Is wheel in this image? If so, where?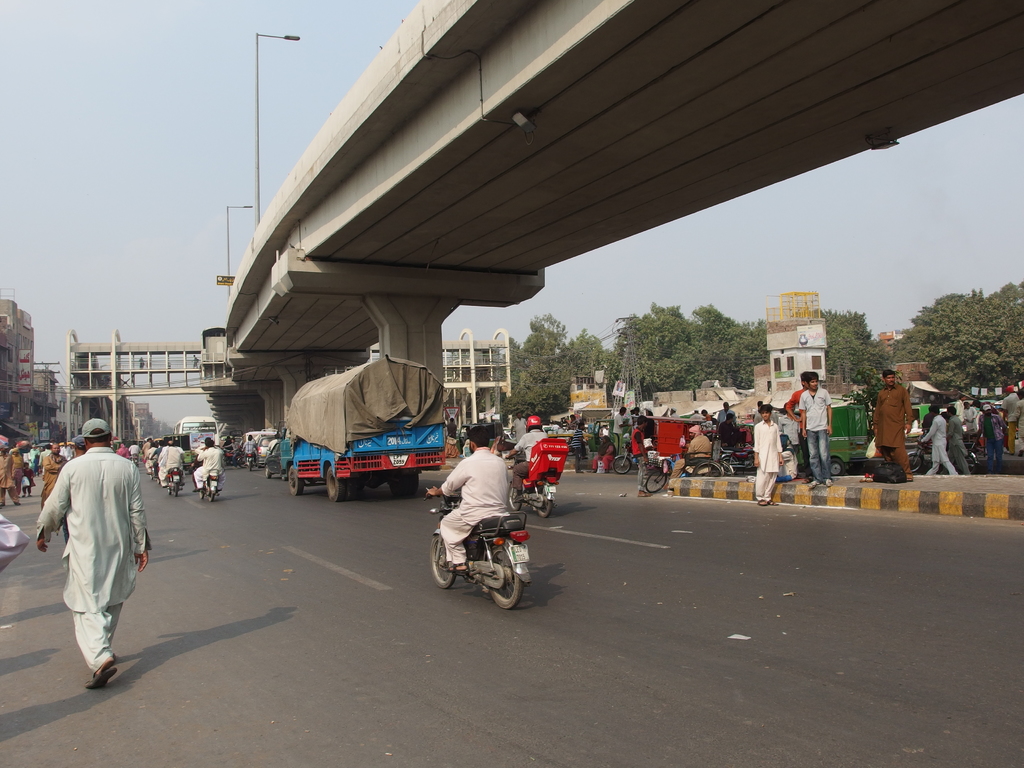
Yes, at 689 456 724 479.
